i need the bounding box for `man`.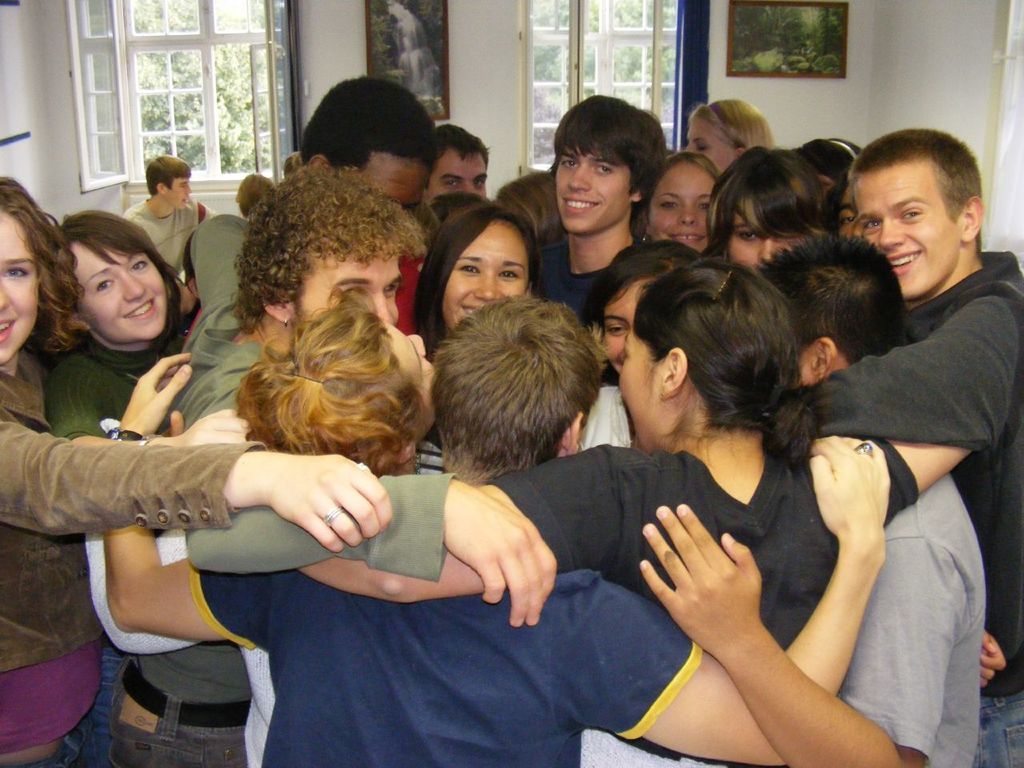
Here it is: (791, 126, 1023, 767).
